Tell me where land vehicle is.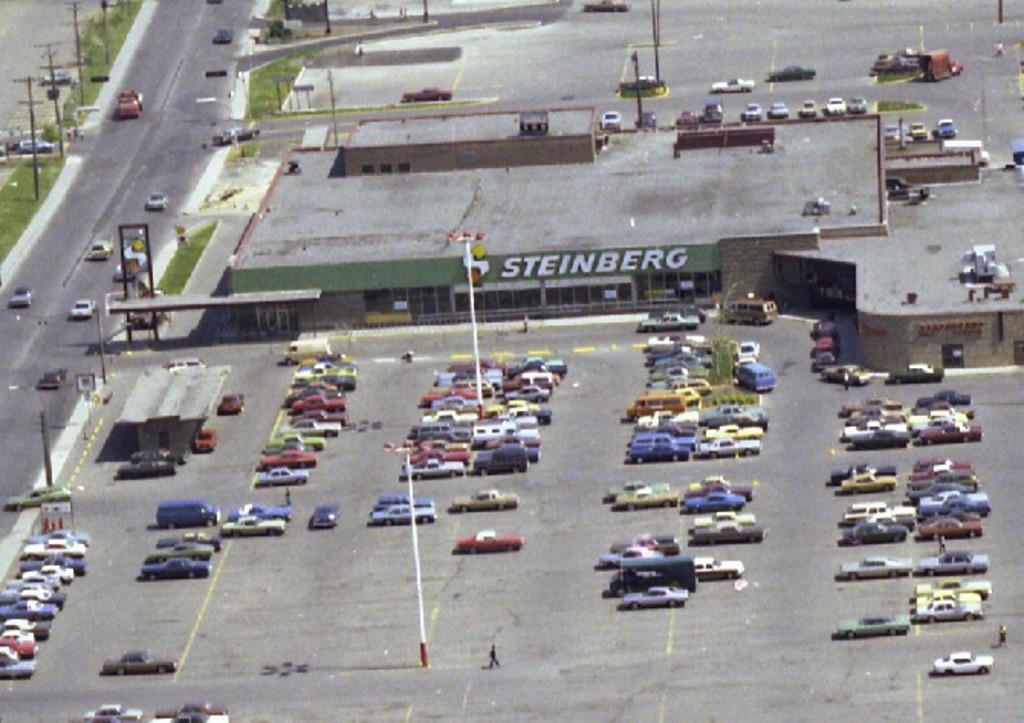
land vehicle is at bbox=(118, 86, 145, 122).
